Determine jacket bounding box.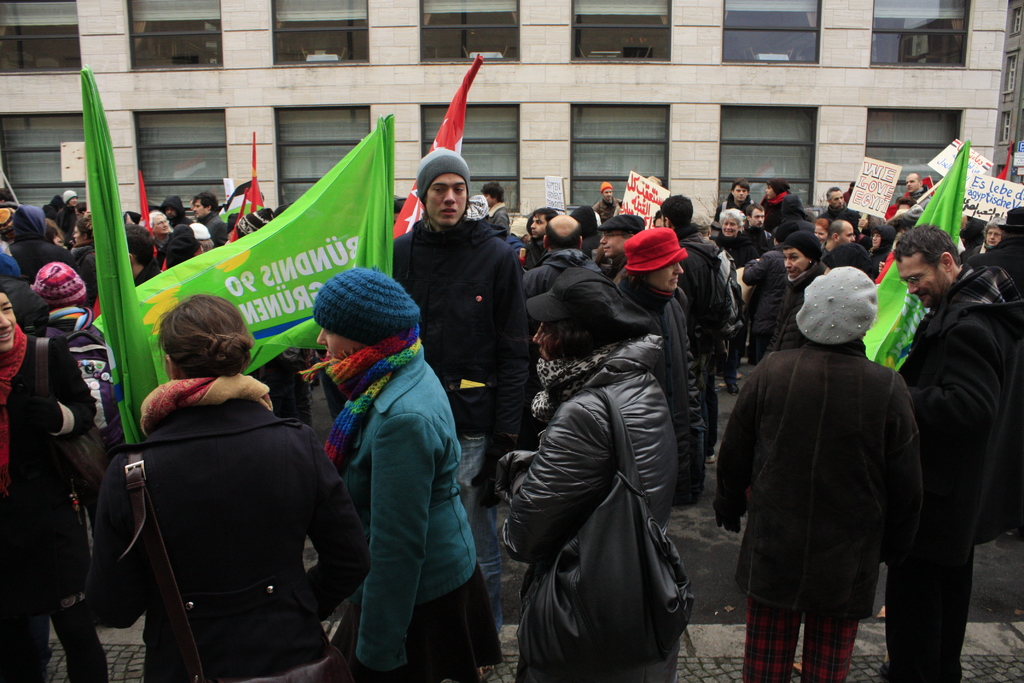
Determined: select_region(499, 272, 714, 657).
